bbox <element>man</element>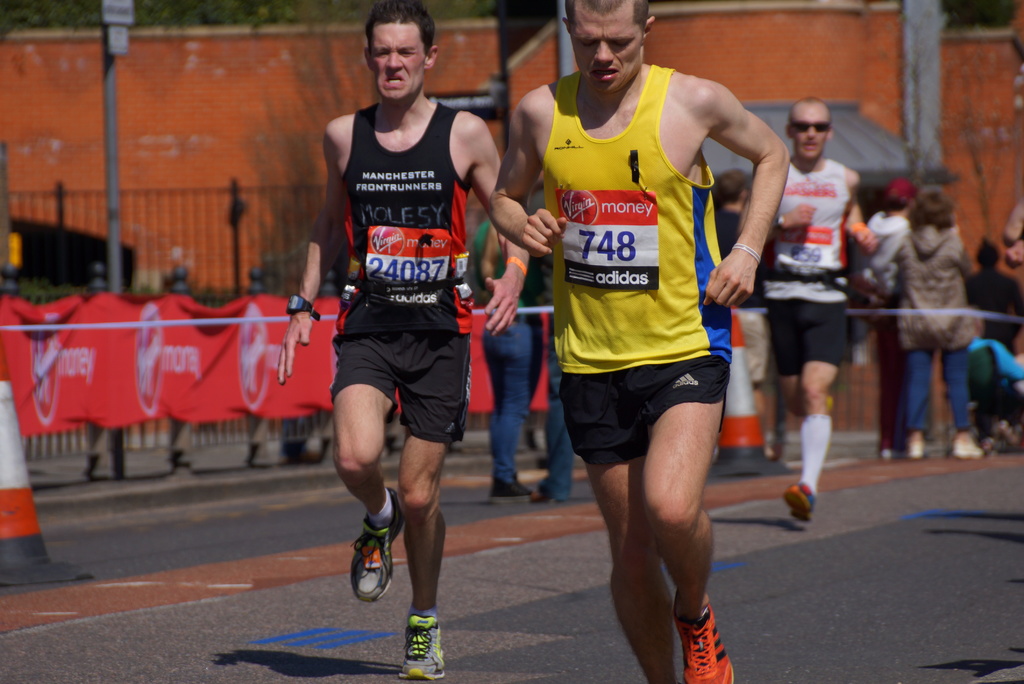
{"left": 856, "top": 181, "right": 918, "bottom": 448}
